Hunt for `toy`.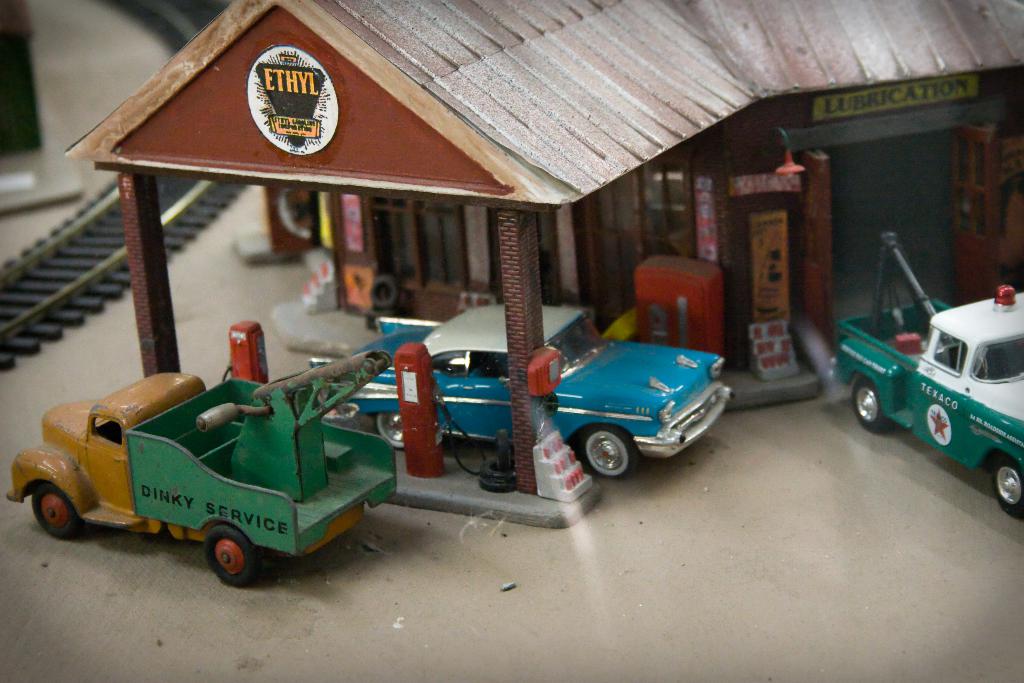
Hunted down at <bbox>74, 0, 1023, 538</bbox>.
